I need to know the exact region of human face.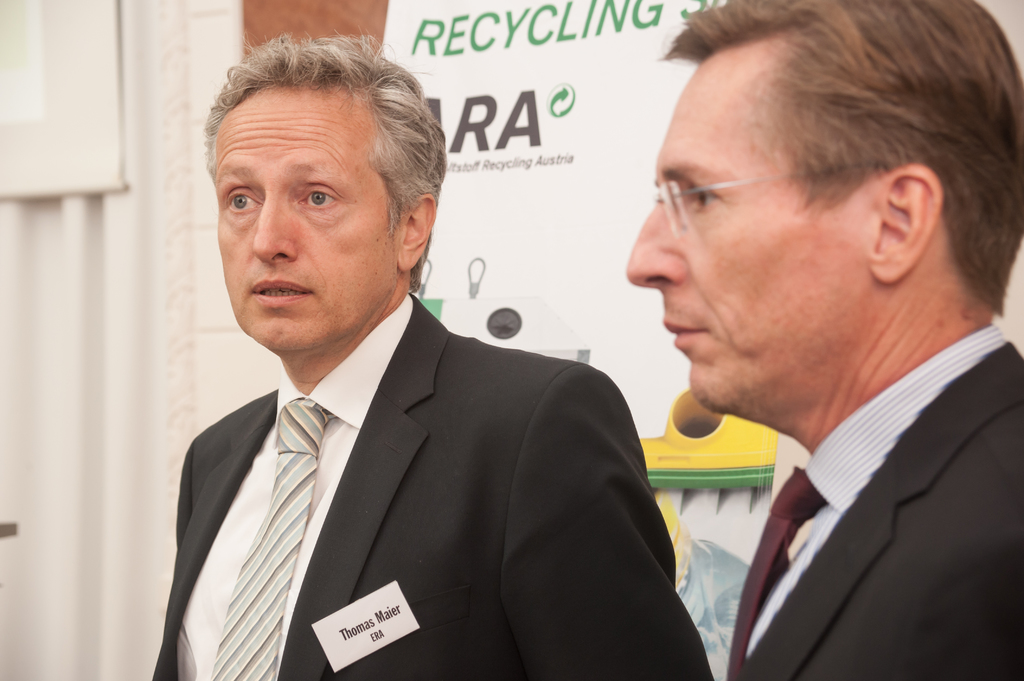
Region: [623, 28, 867, 421].
